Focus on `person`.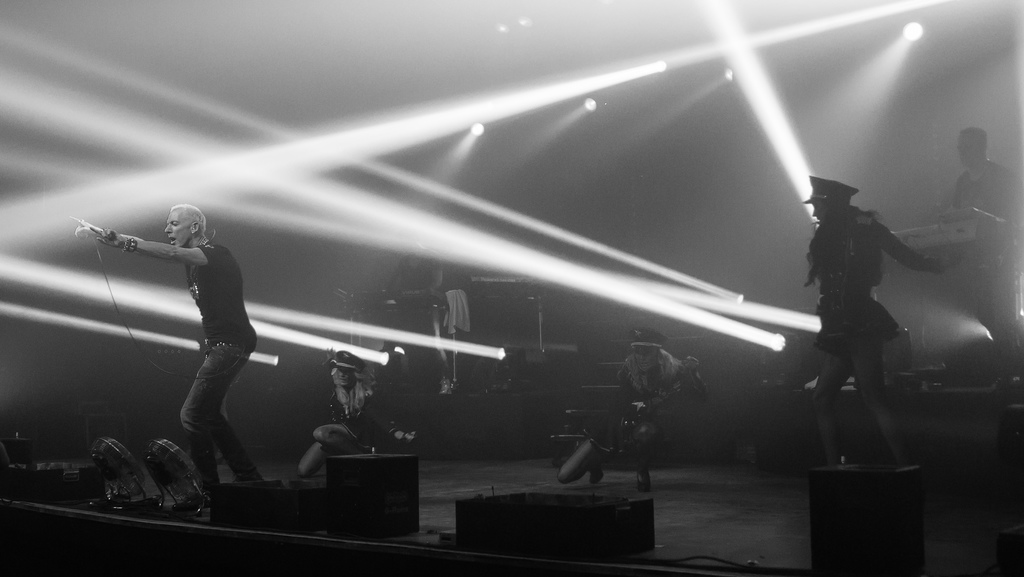
Focused at BBox(383, 225, 490, 409).
